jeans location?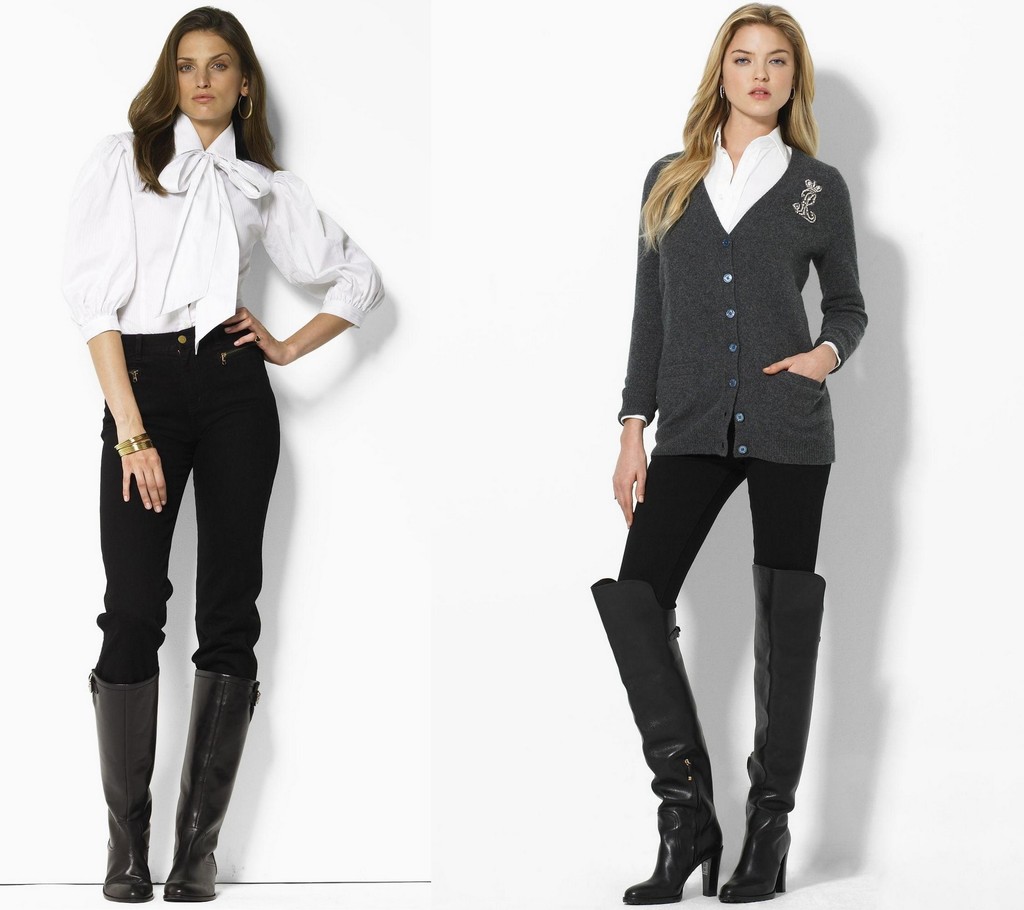
{"left": 89, "top": 312, "right": 278, "bottom": 680}
